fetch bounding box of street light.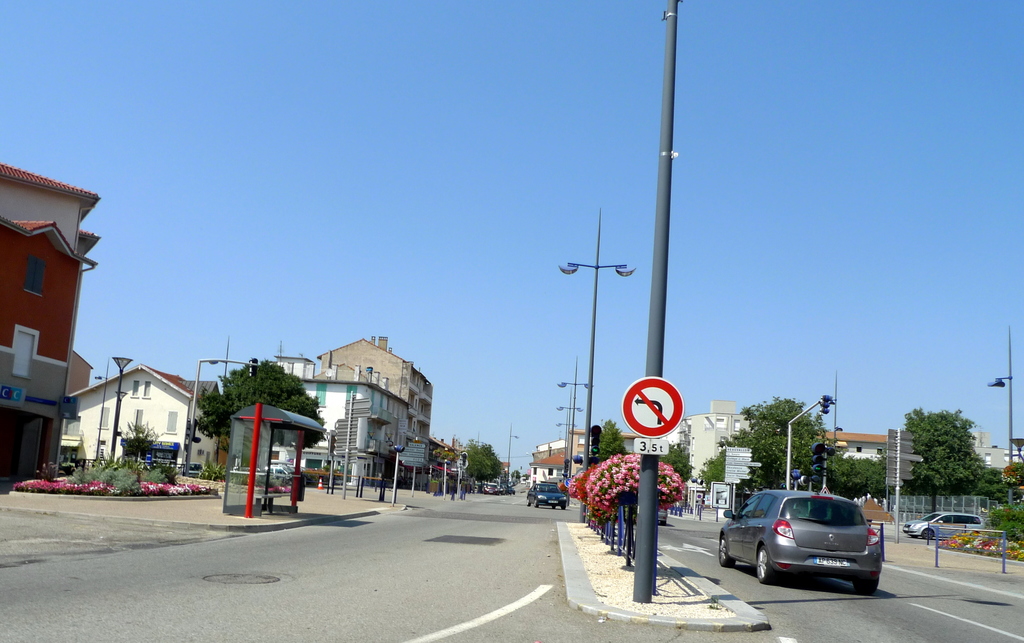
Bbox: rect(93, 373, 114, 466).
